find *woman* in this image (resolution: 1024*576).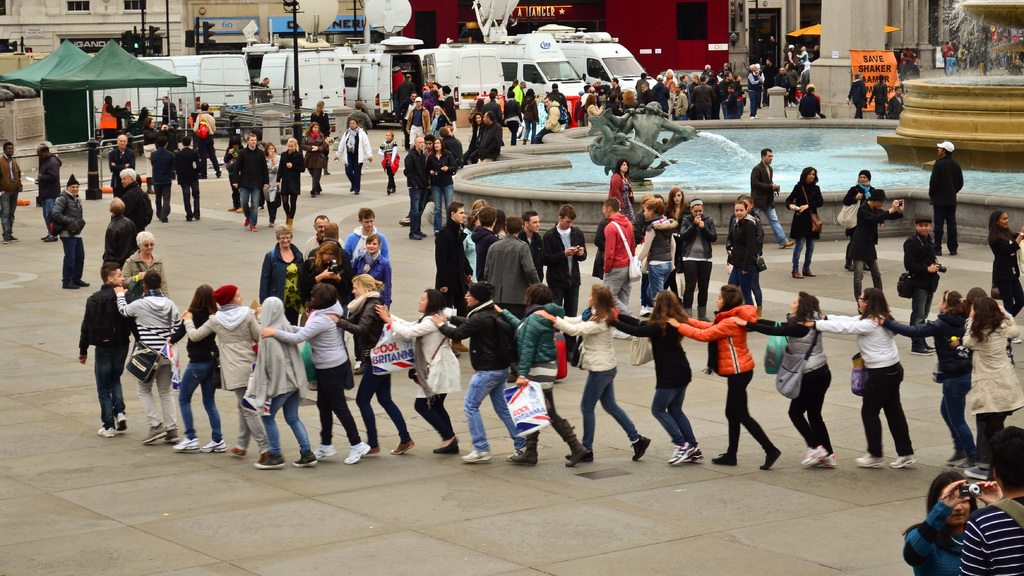
<bbox>596, 289, 699, 463</bbox>.
